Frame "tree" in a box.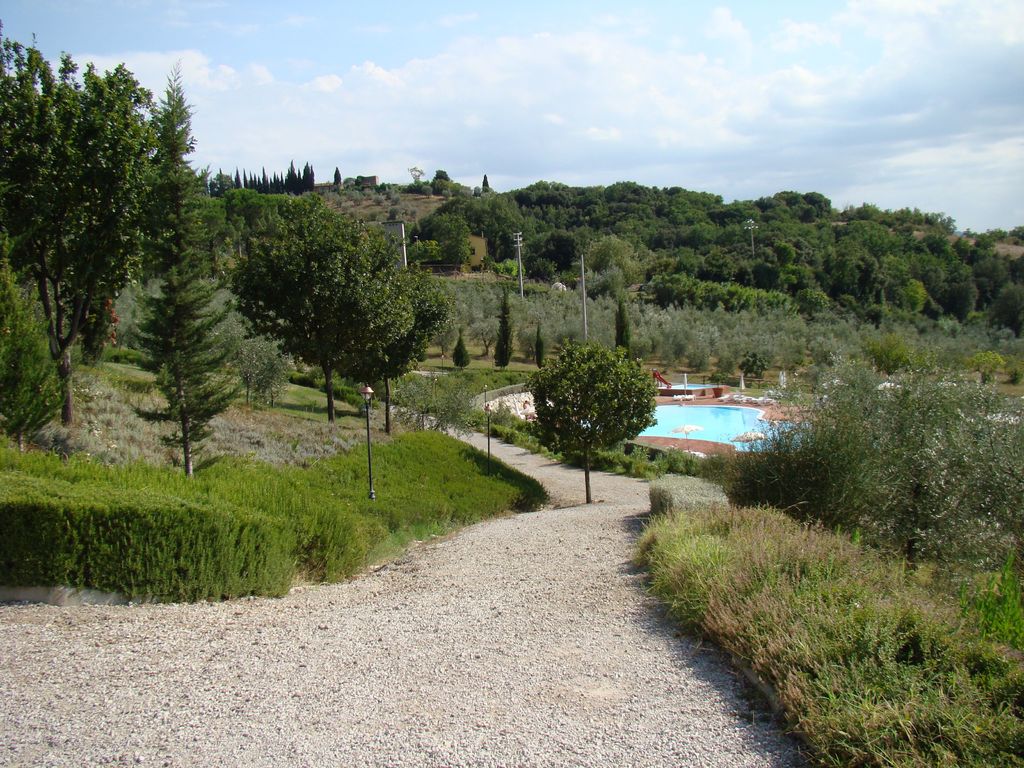
locate(0, 40, 166, 424).
